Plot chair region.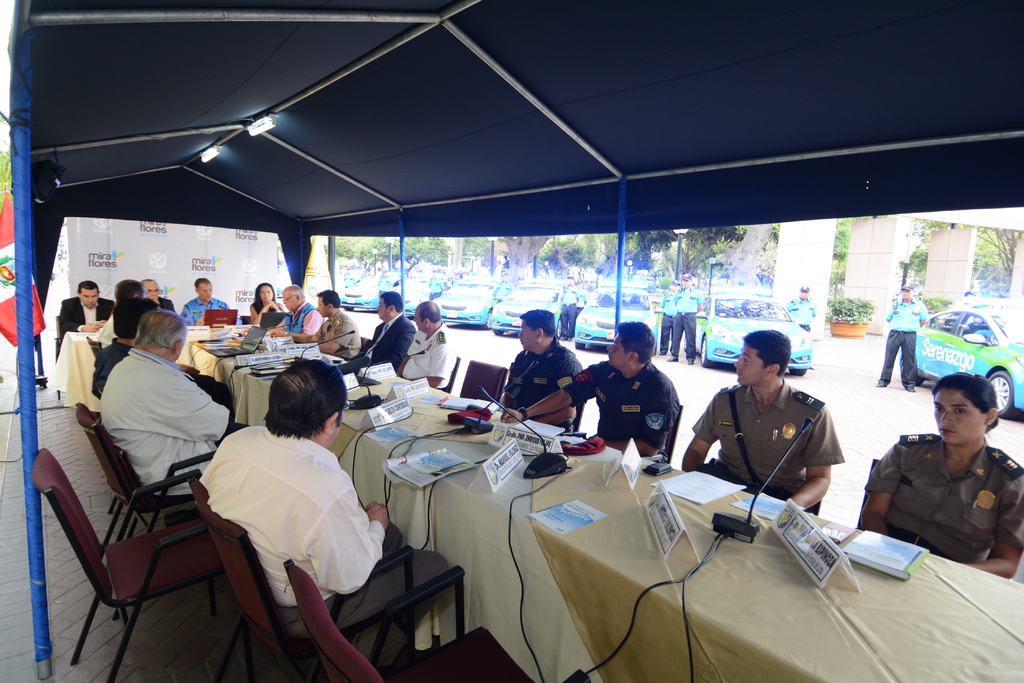
Plotted at (left=51, top=311, right=66, bottom=399).
